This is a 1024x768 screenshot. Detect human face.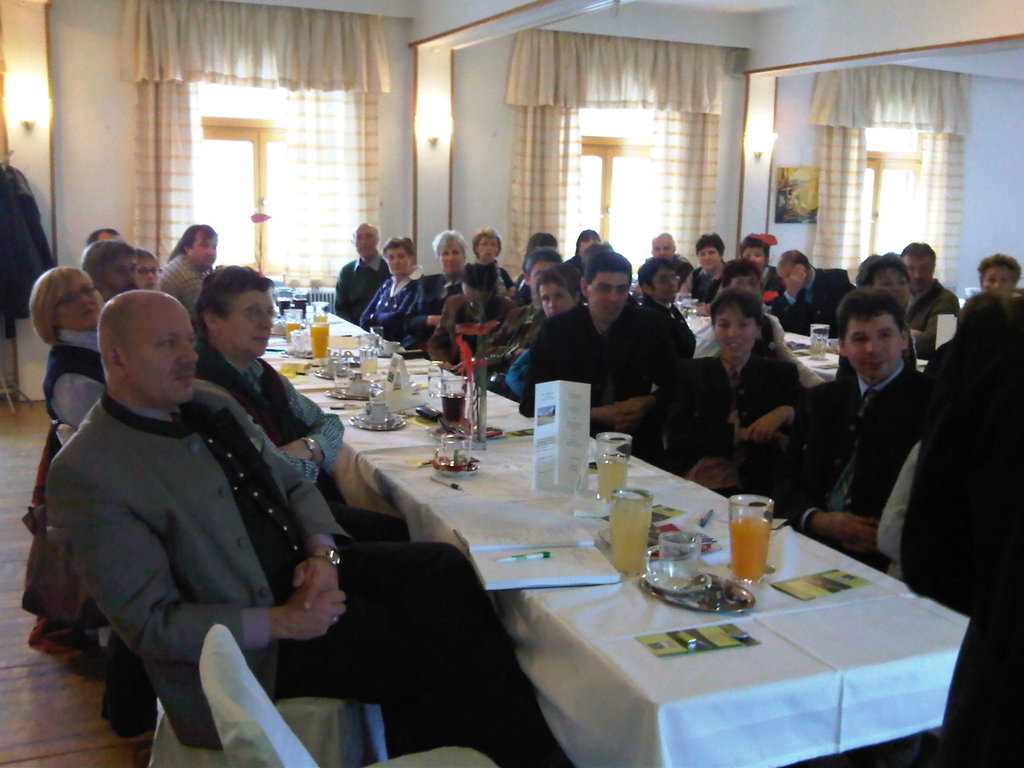
(left=842, top=320, right=902, bottom=380).
